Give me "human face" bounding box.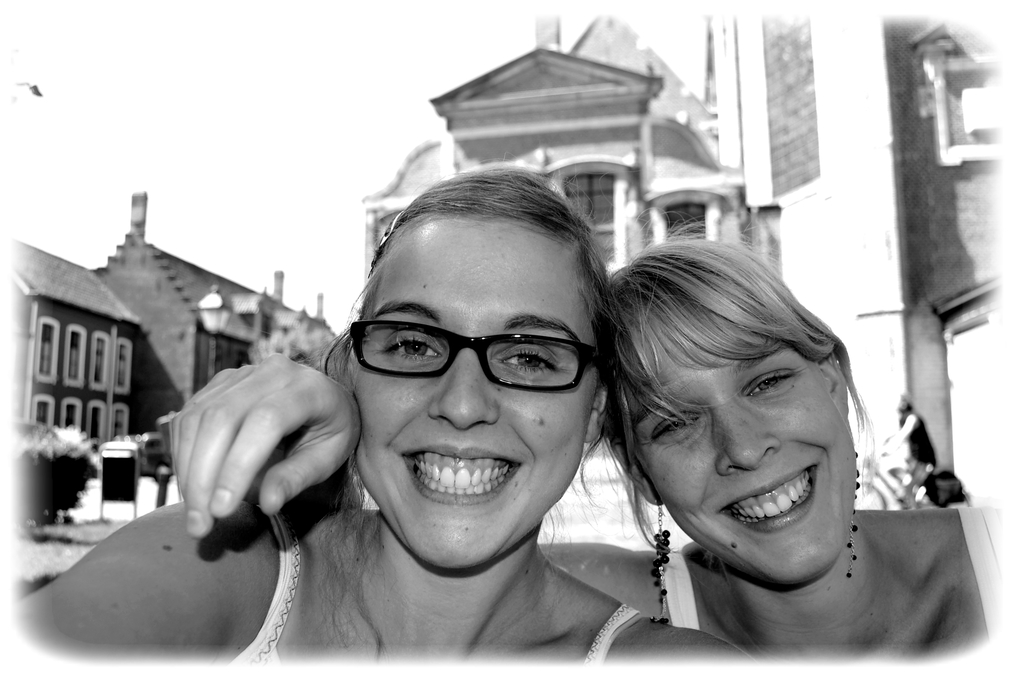
<region>631, 311, 855, 581</region>.
